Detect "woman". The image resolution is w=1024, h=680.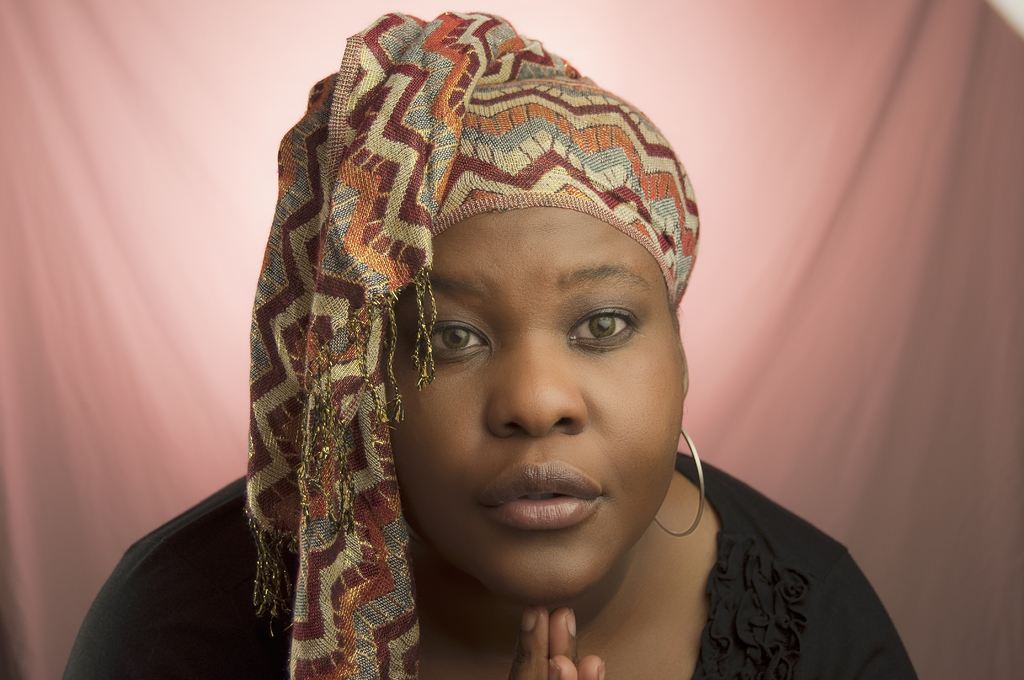
pyautogui.locateOnScreen(64, 8, 918, 679).
